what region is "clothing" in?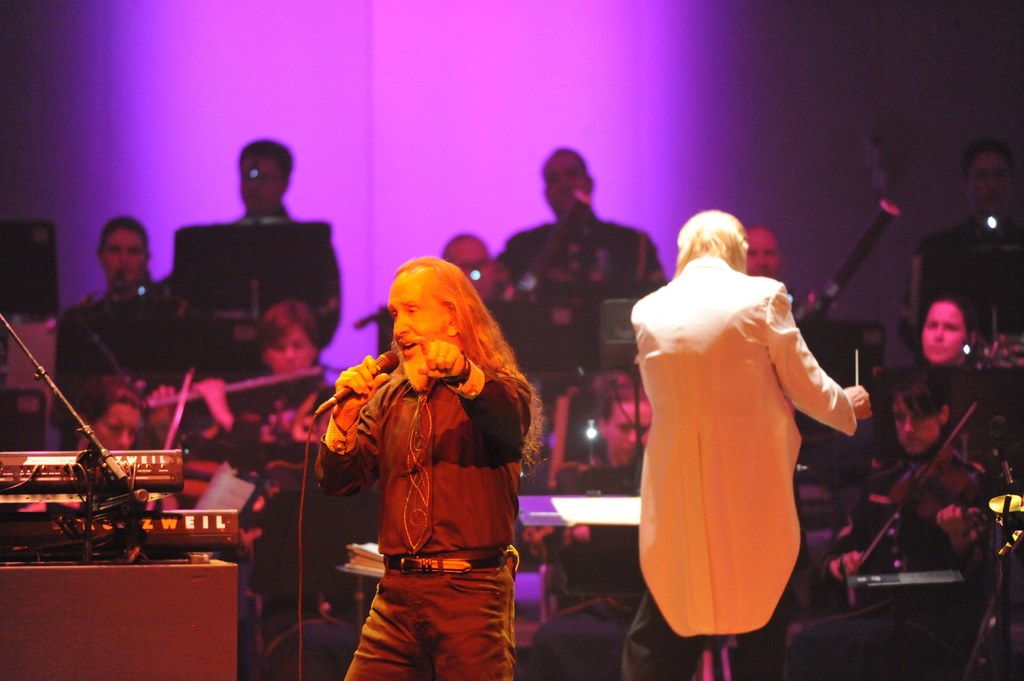
{"left": 856, "top": 362, "right": 1003, "bottom": 482}.
